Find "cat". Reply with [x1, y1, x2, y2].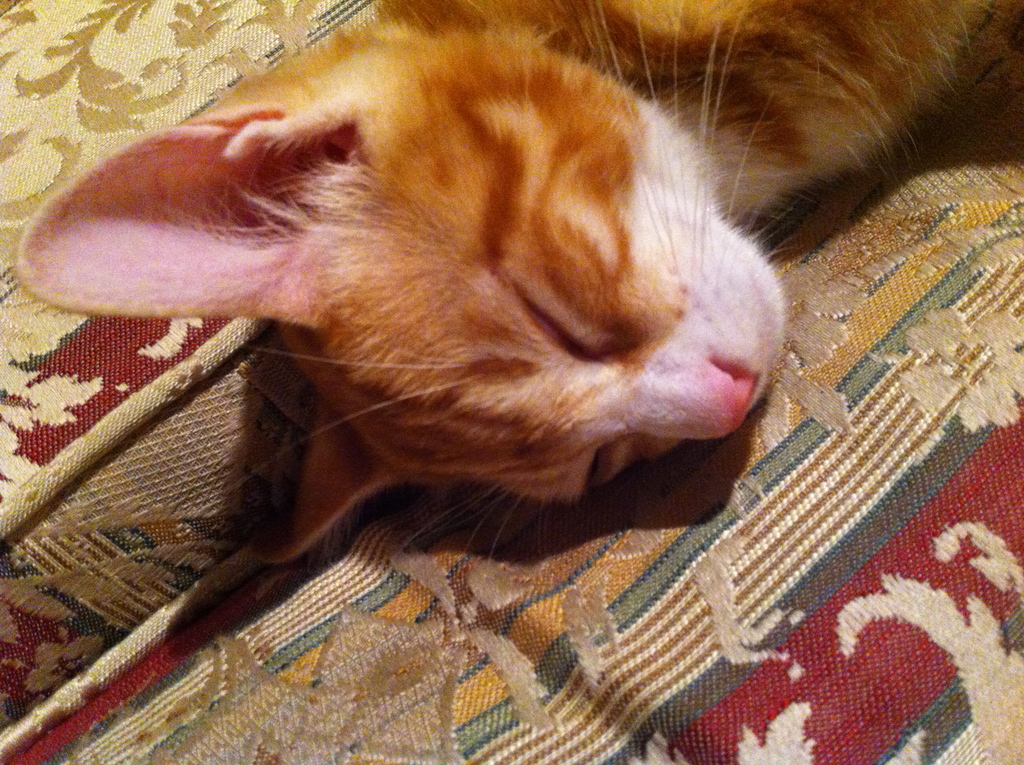
[13, 0, 1023, 608].
